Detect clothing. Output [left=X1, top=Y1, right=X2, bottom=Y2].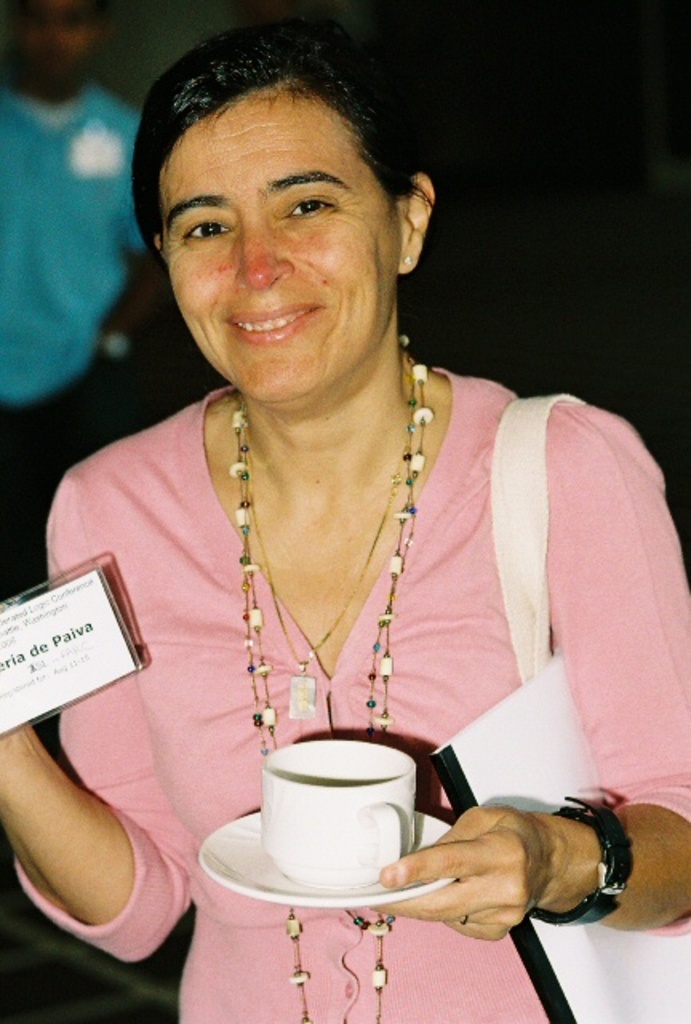
[left=11, top=384, right=689, bottom=1022].
